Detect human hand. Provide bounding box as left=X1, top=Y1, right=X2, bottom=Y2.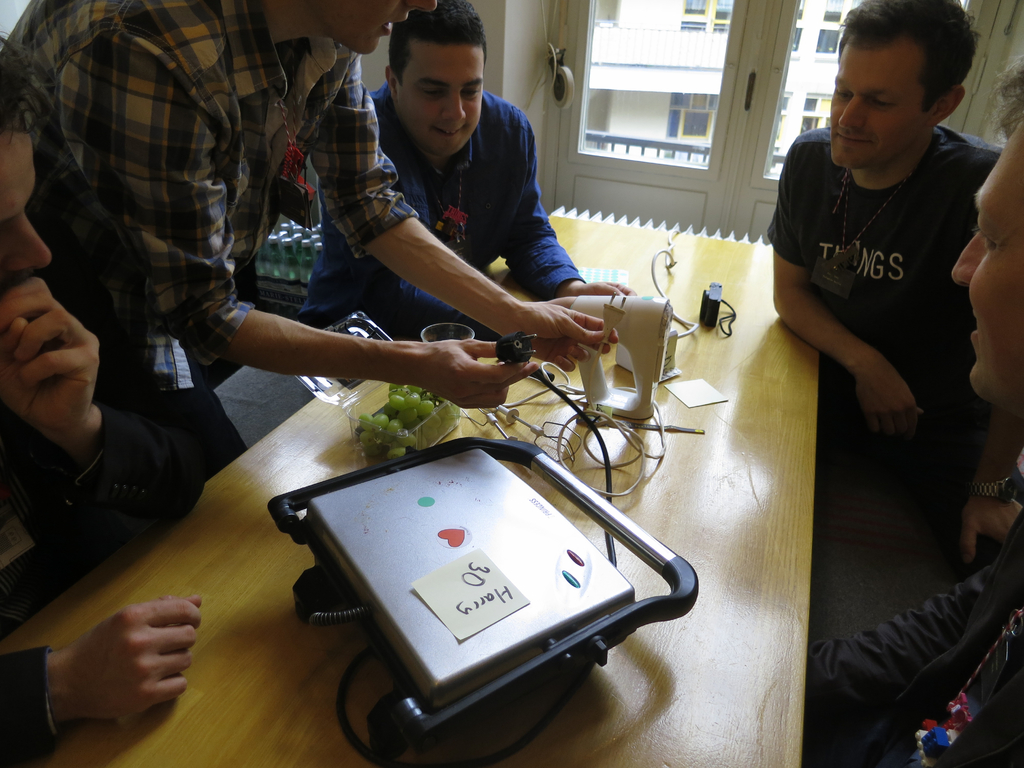
left=58, top=602, right=211, bottom=730.
